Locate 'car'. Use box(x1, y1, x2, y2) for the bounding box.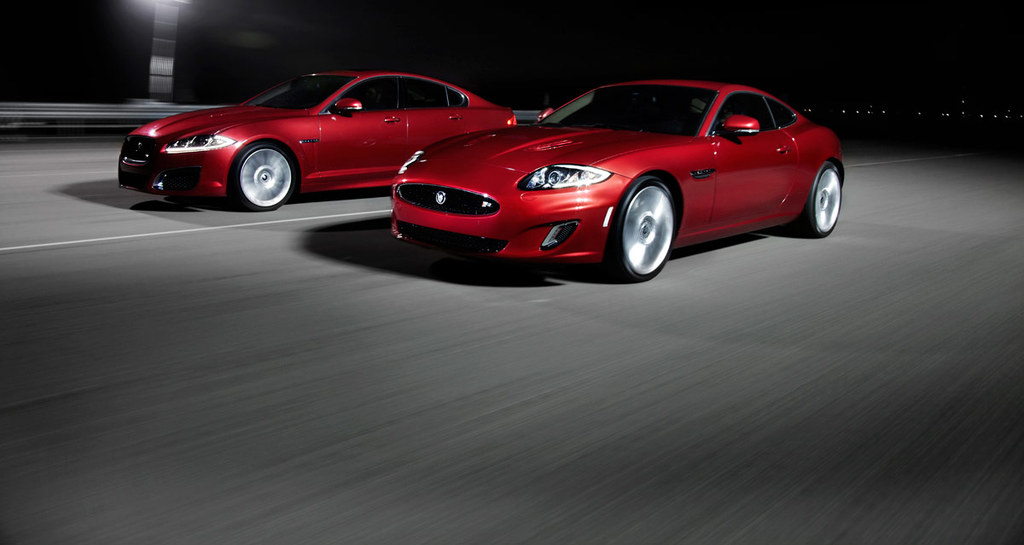
box(119, 65, 509, 208).
